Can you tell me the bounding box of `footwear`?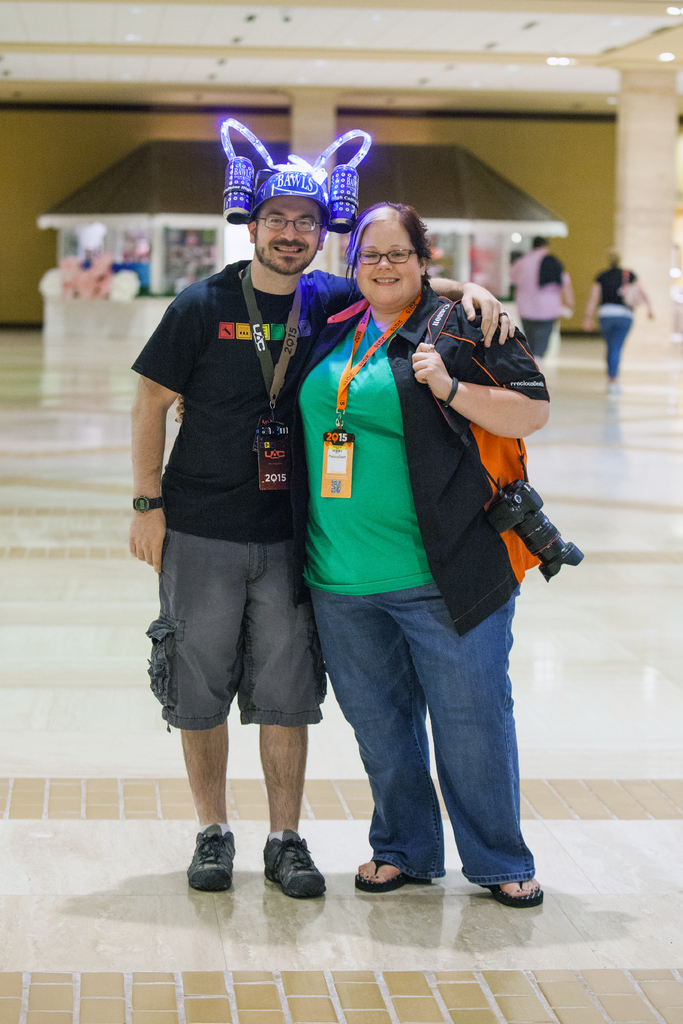
l=257, t=843, r=329, b=904.
